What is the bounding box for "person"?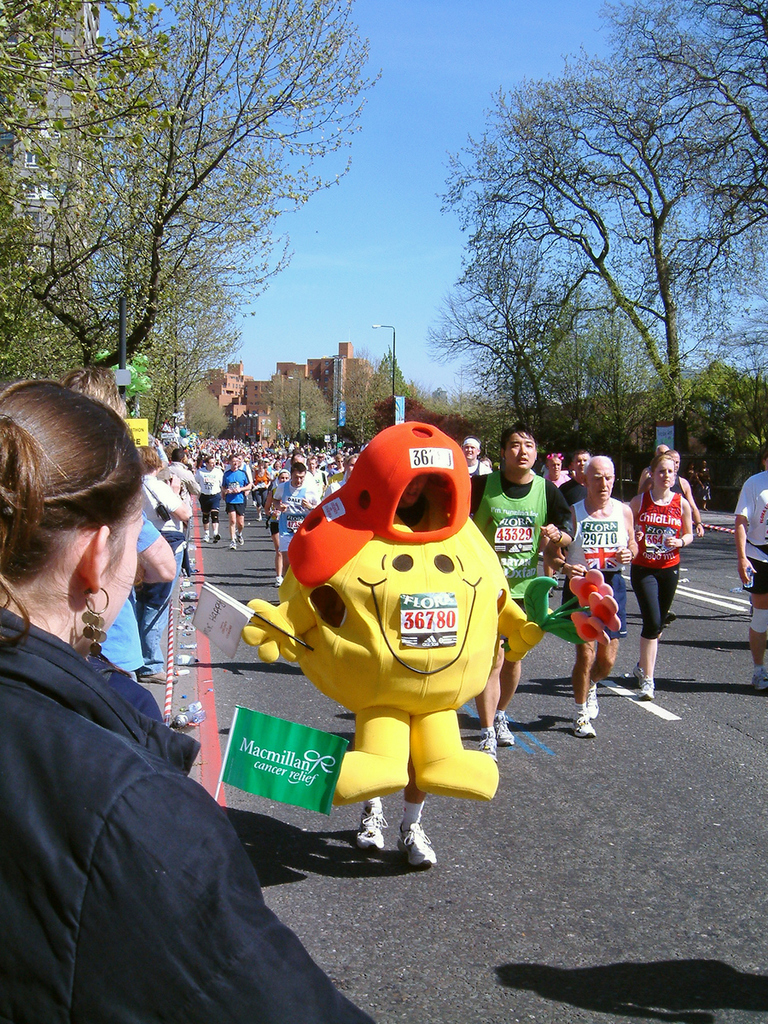
273, 464, 319, 575.
